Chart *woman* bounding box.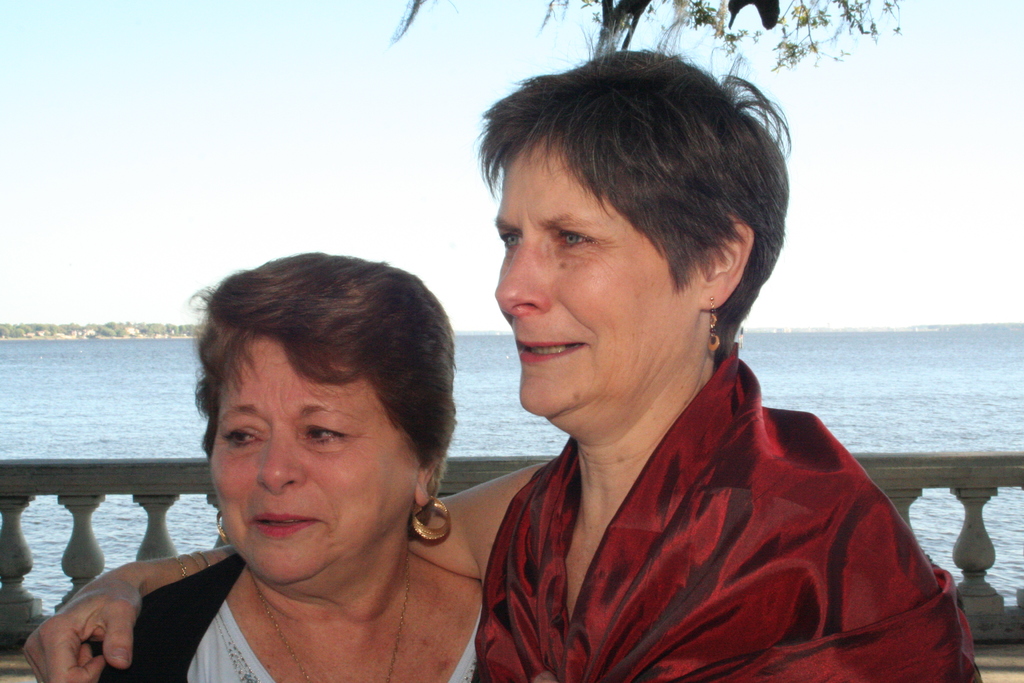
Charted: box=[33, 47, 984, 682].
